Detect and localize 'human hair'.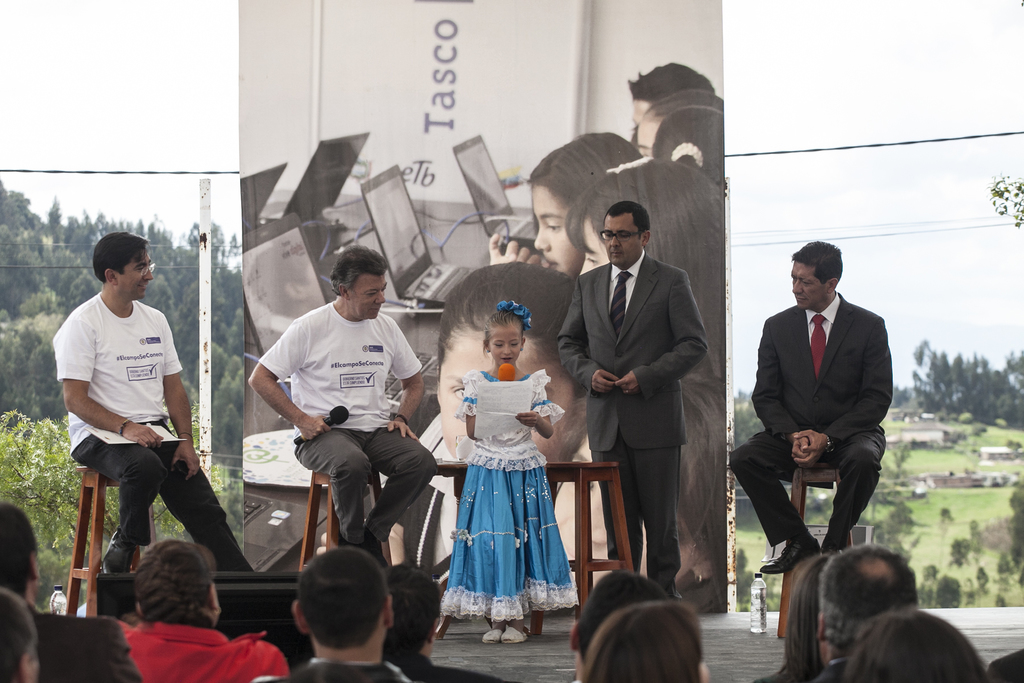
Localized at rect(622, 61, 719, 103).
